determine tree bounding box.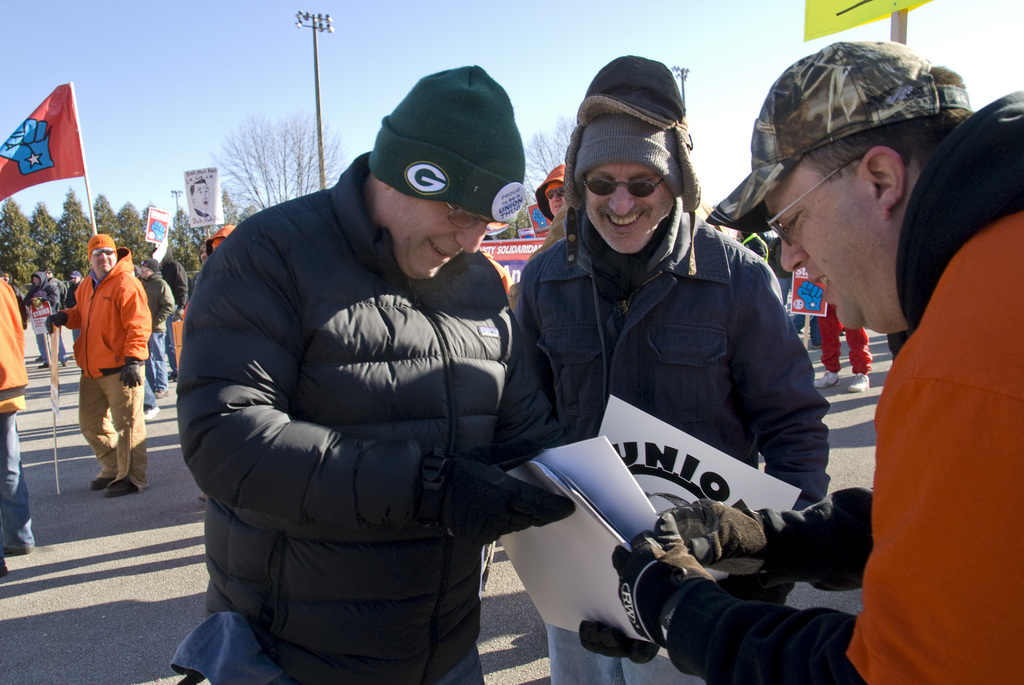
Determined: <box>0,200,39,300</box>.
